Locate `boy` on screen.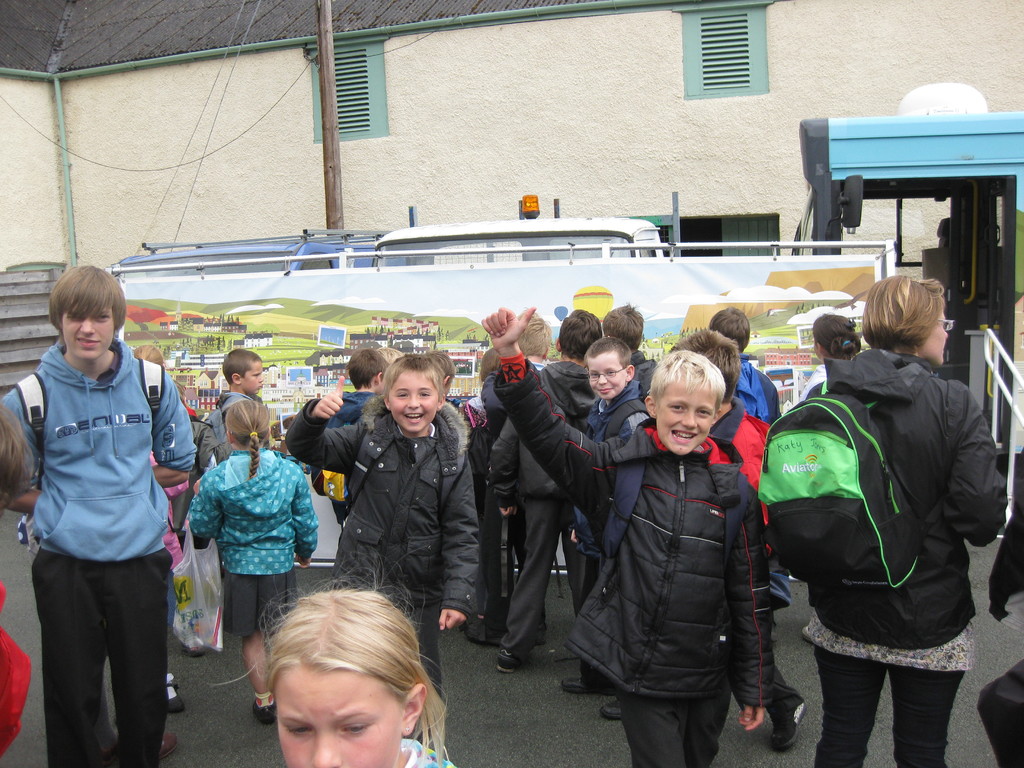
On screen at select_region(324, 351, 389, 516).
